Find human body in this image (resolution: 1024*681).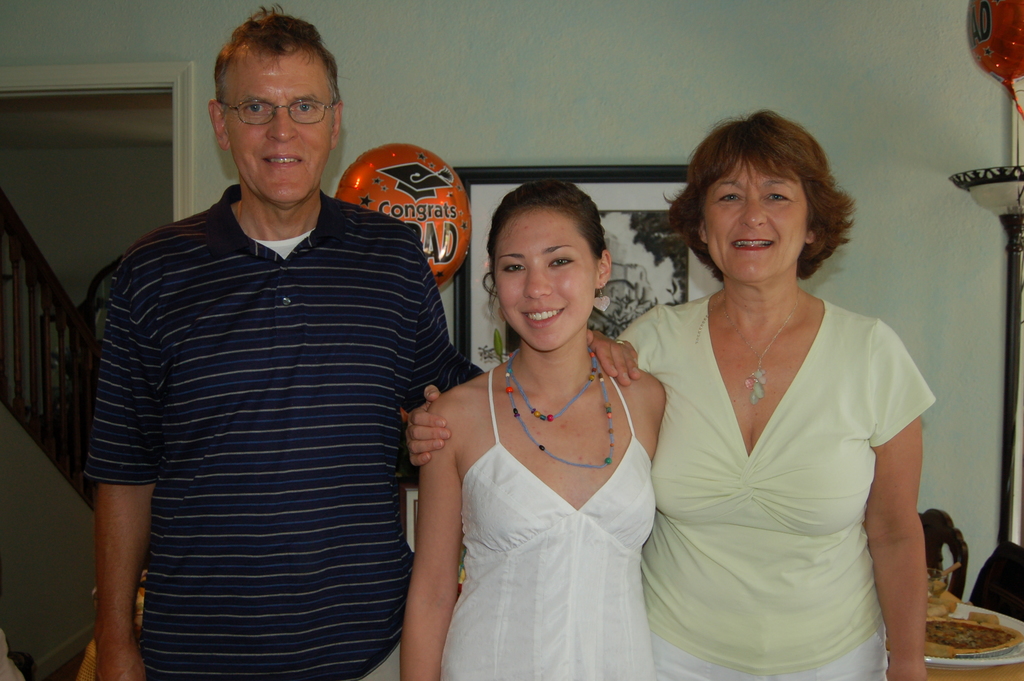
bbox=[399, 176, 666, 680].
